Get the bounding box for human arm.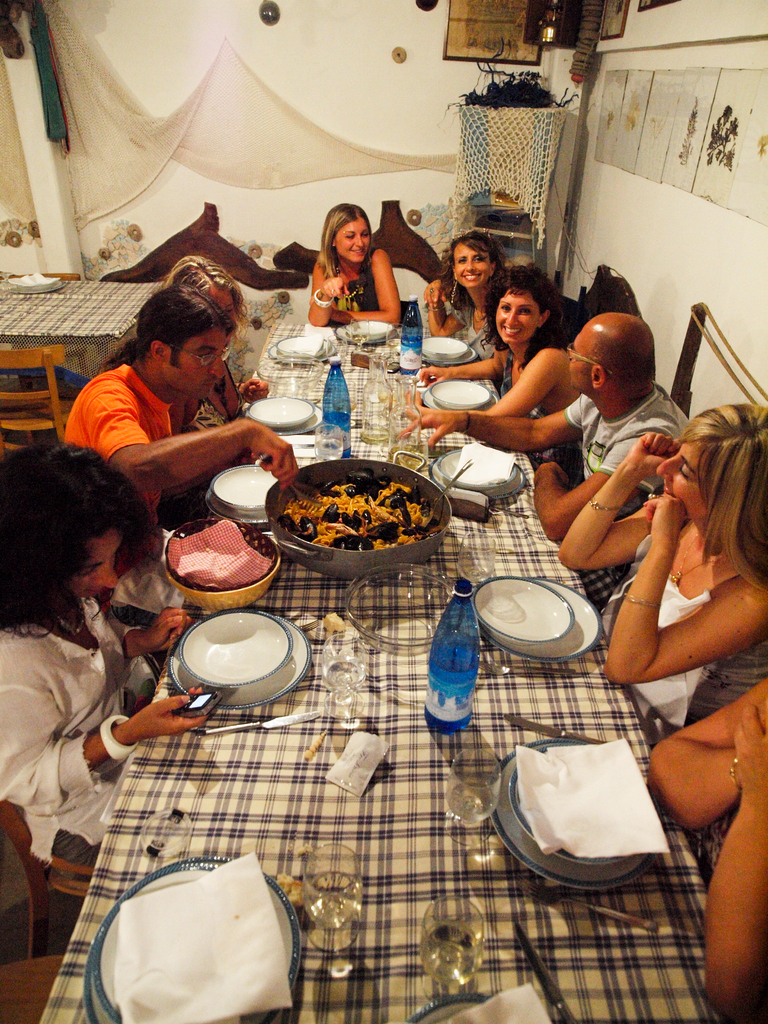
616,461,748,698.
